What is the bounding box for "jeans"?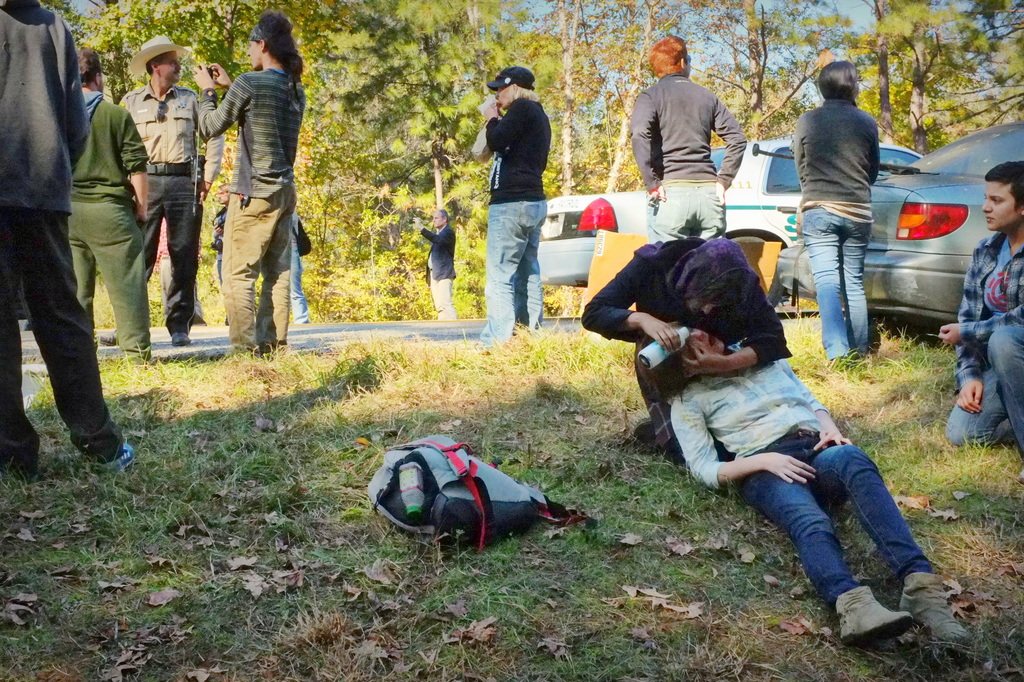
(left=287, top=248, right=304, bottom=325).
